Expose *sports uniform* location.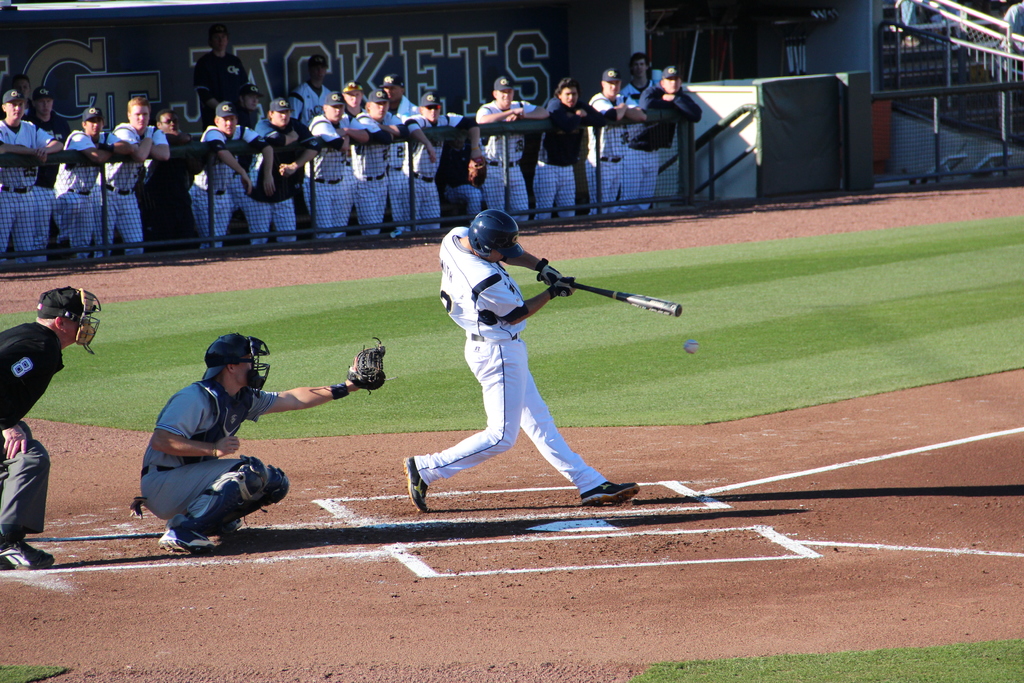
Exposed at 0/122/42/261.
